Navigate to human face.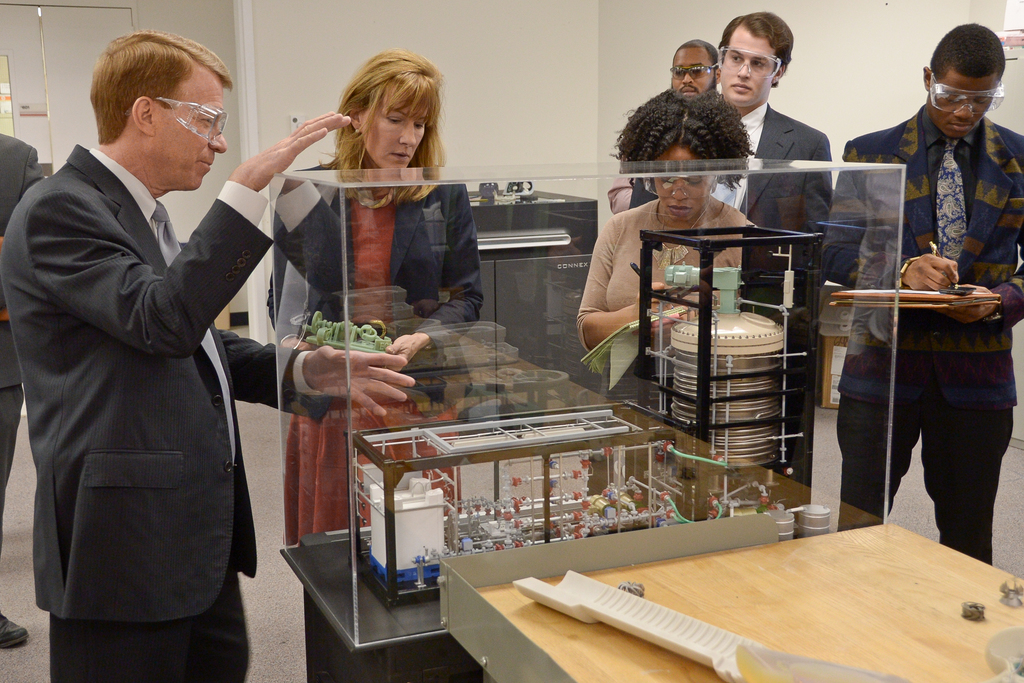
Navigation target: [671, 51, 712, 92].
